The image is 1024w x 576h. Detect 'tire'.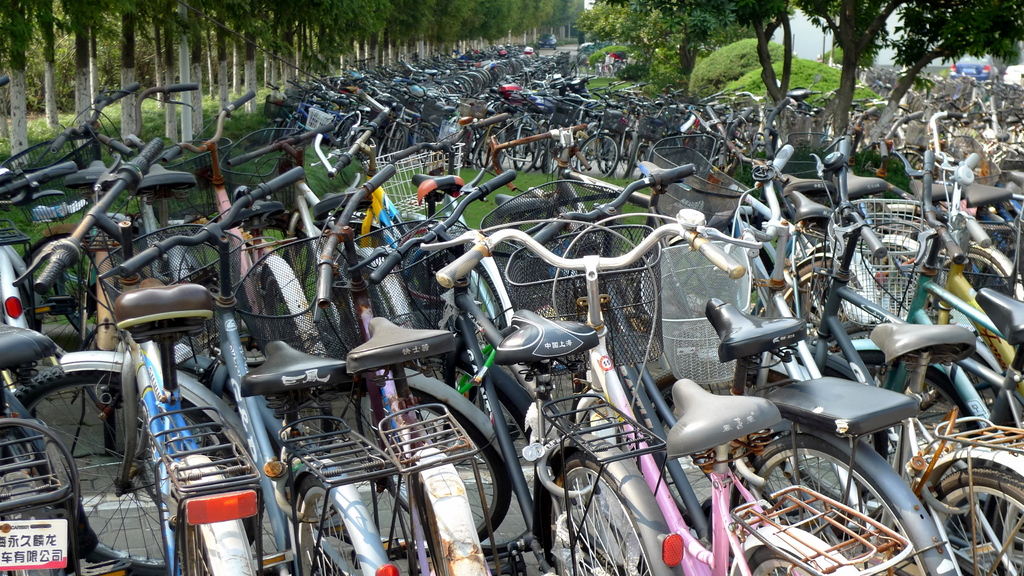
Detection: bbox=[17, 368, 266, 573].
